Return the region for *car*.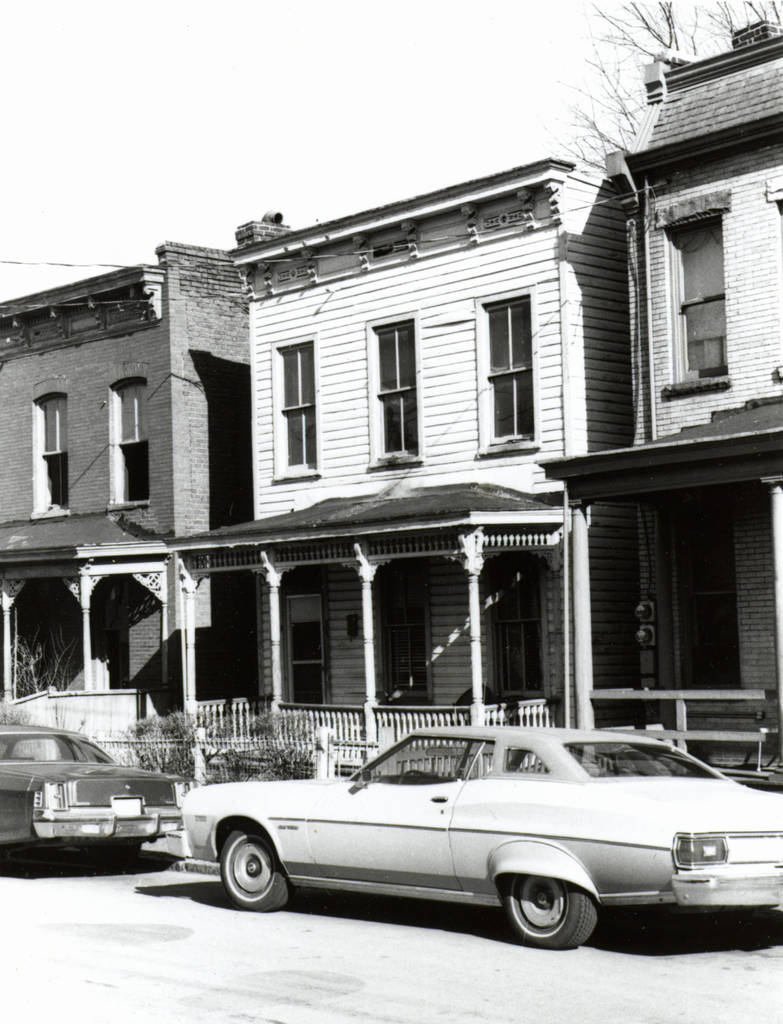
175,719,782,952.
